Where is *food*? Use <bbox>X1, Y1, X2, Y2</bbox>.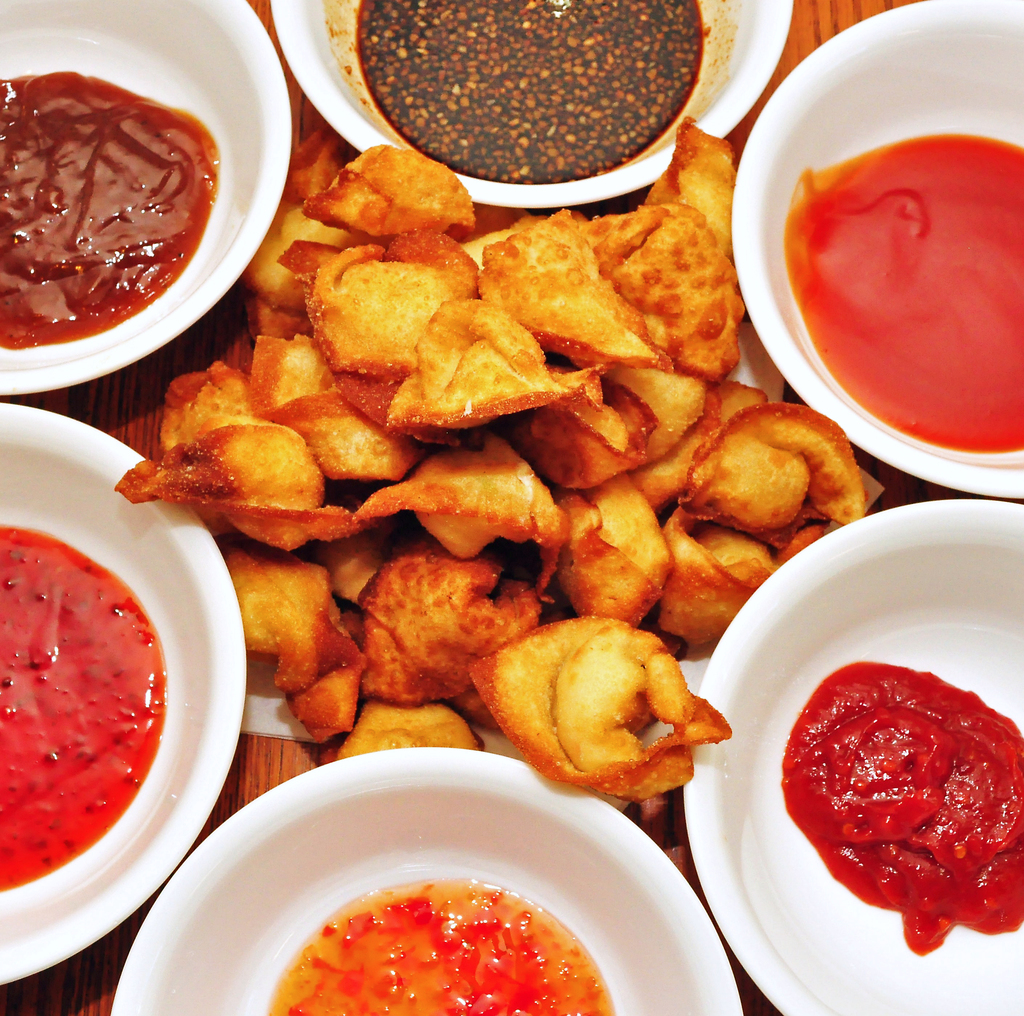
<bbox>0, 30, 255, 345</bbox>.
